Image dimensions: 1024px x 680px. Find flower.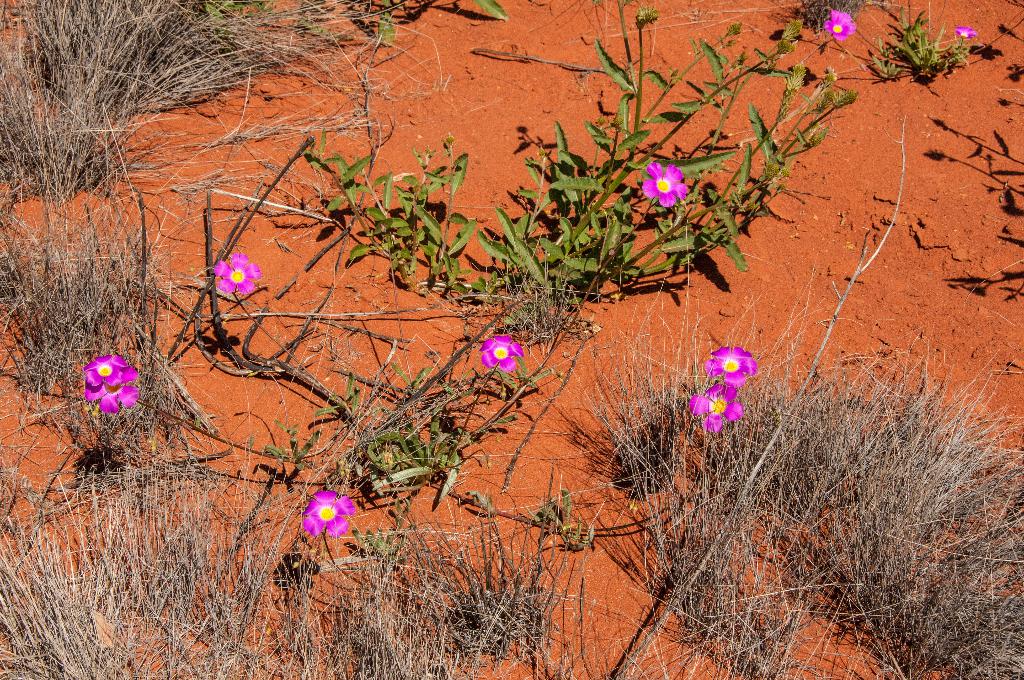
Rect(954, 24, 979, 42).
